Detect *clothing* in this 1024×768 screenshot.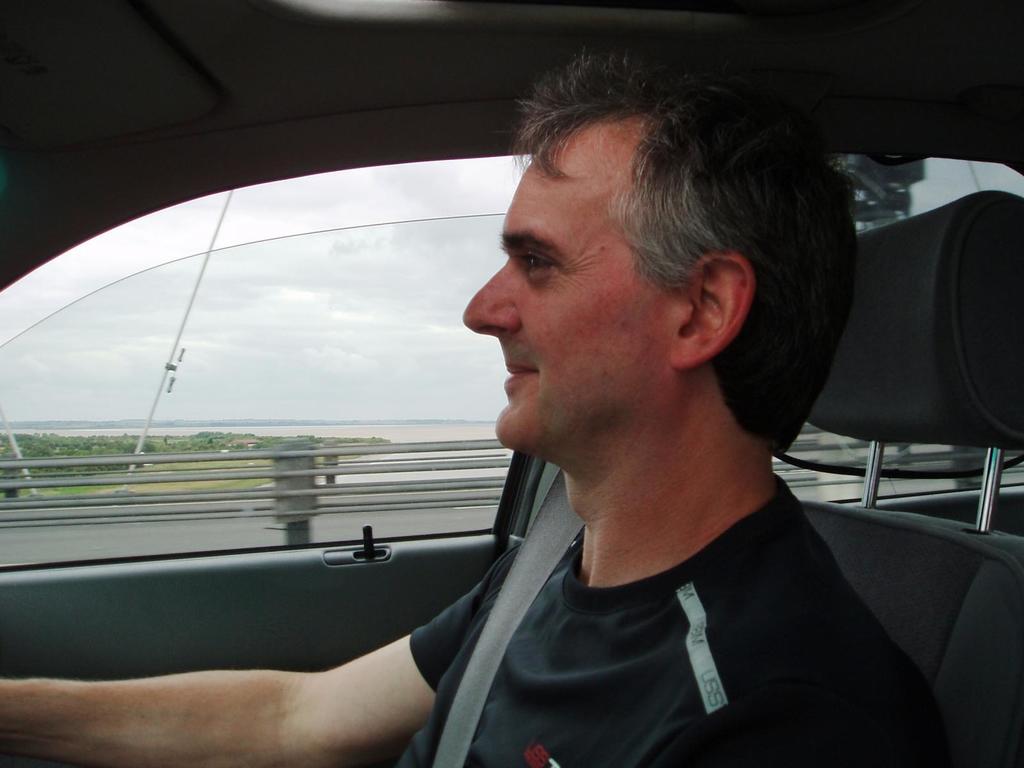
Detection: left=395, top=470, right=978, bottom=767.
